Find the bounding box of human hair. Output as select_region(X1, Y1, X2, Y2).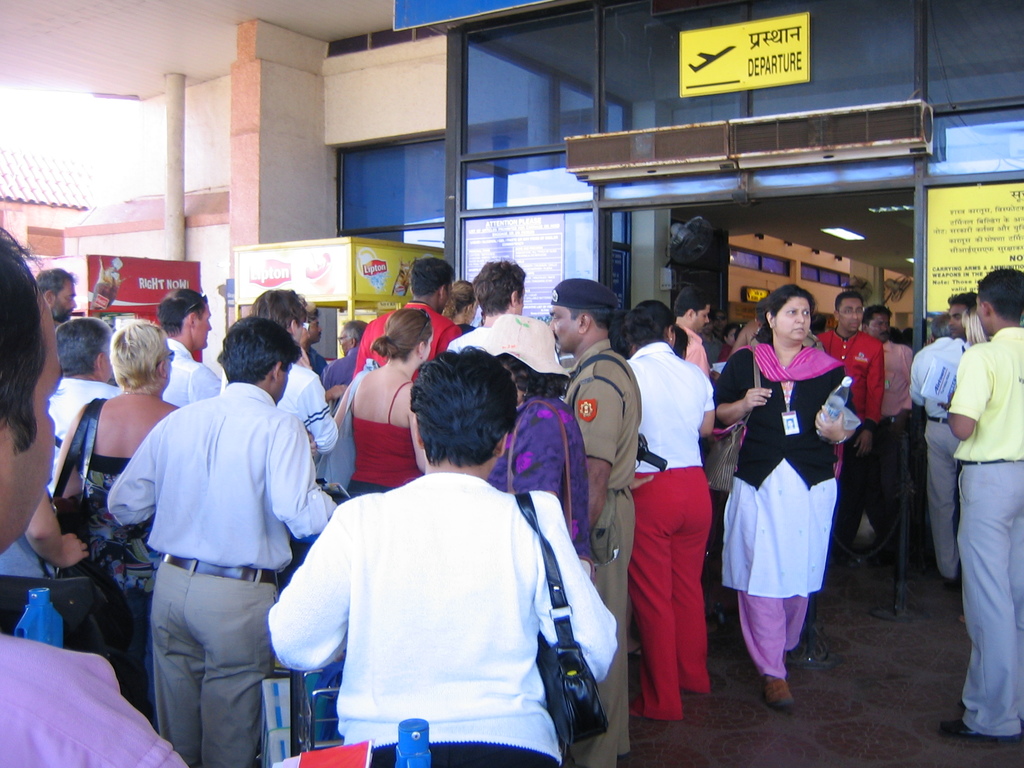
select_region(947, 290, 979, 312).
